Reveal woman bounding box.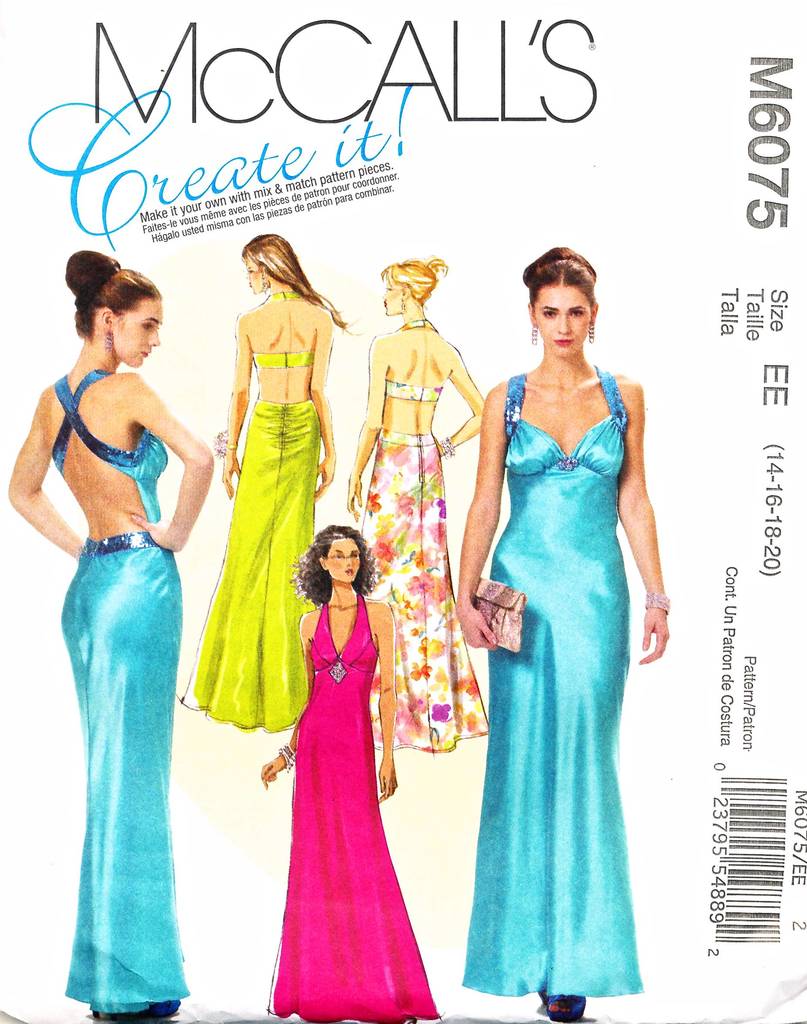
Revealed: (x1=4, y1=244, x2=218, y2=1018).
